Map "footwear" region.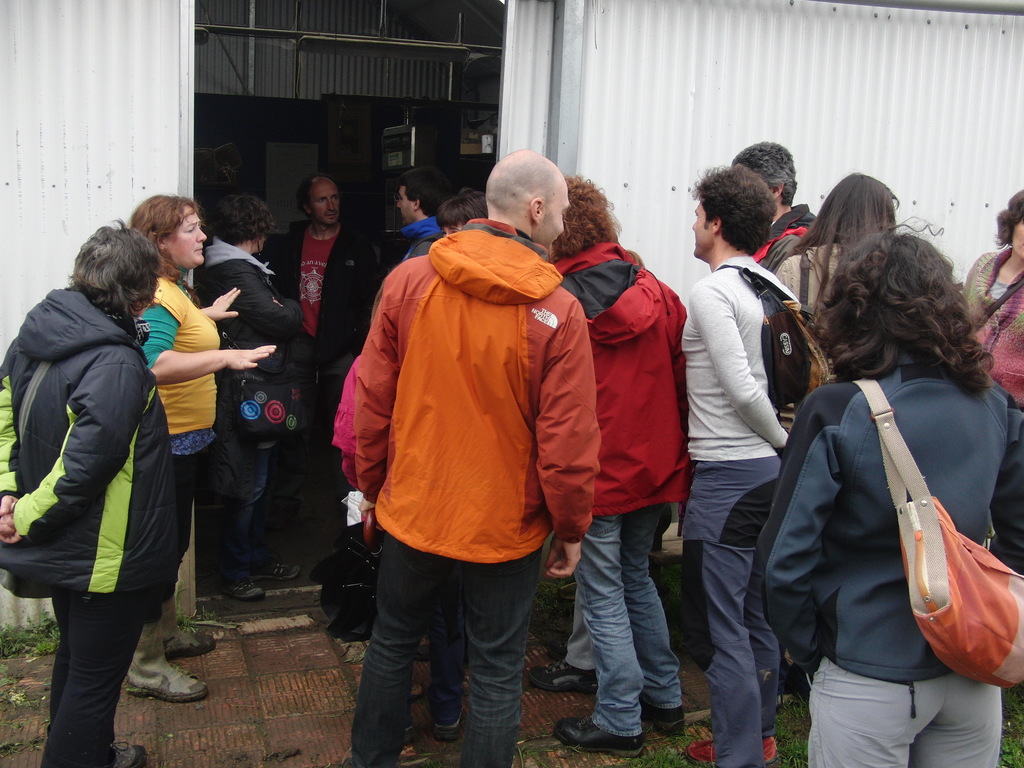
Mapped to left=108, top=738, right=141, bottom=767.
